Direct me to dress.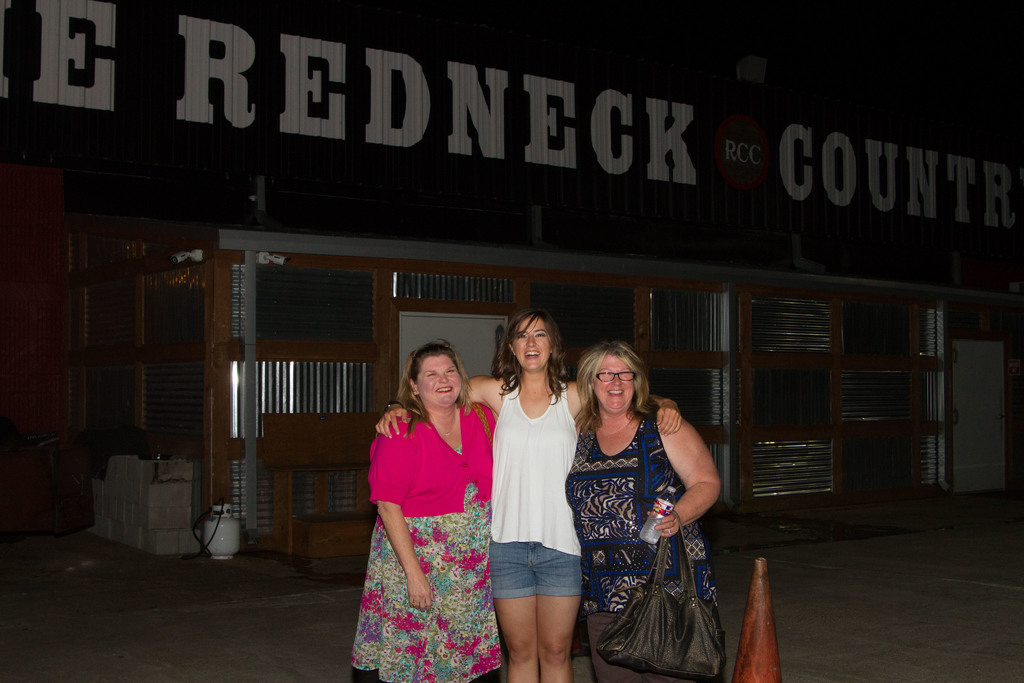
Direction: 347 404 502 682.
